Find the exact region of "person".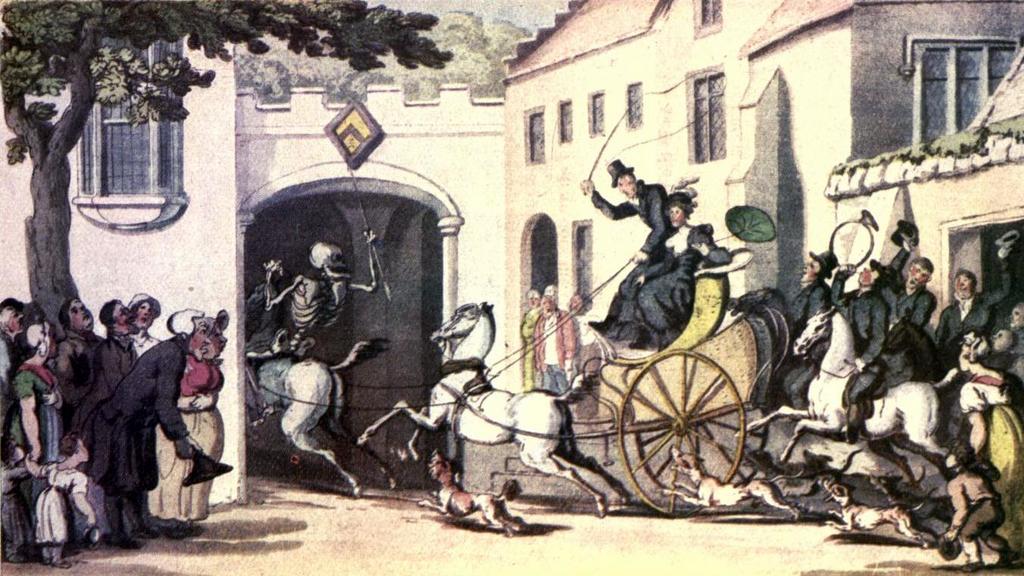
Exact region: 592:152:721:369.
